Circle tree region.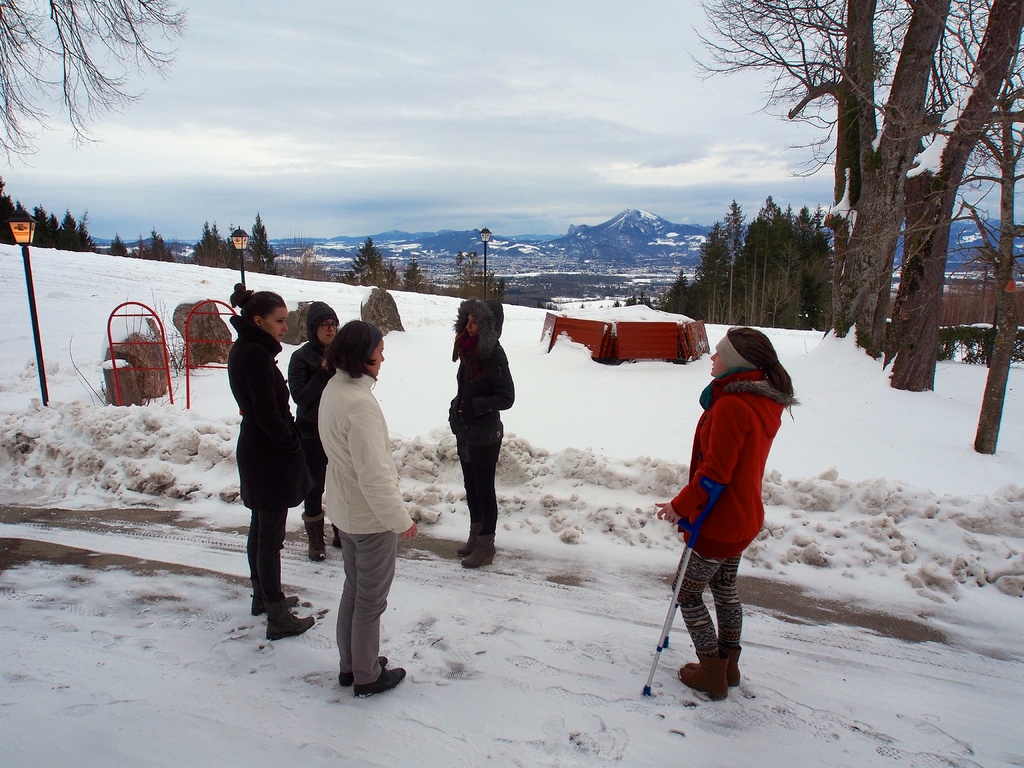
Region: 288/230/335/285.
